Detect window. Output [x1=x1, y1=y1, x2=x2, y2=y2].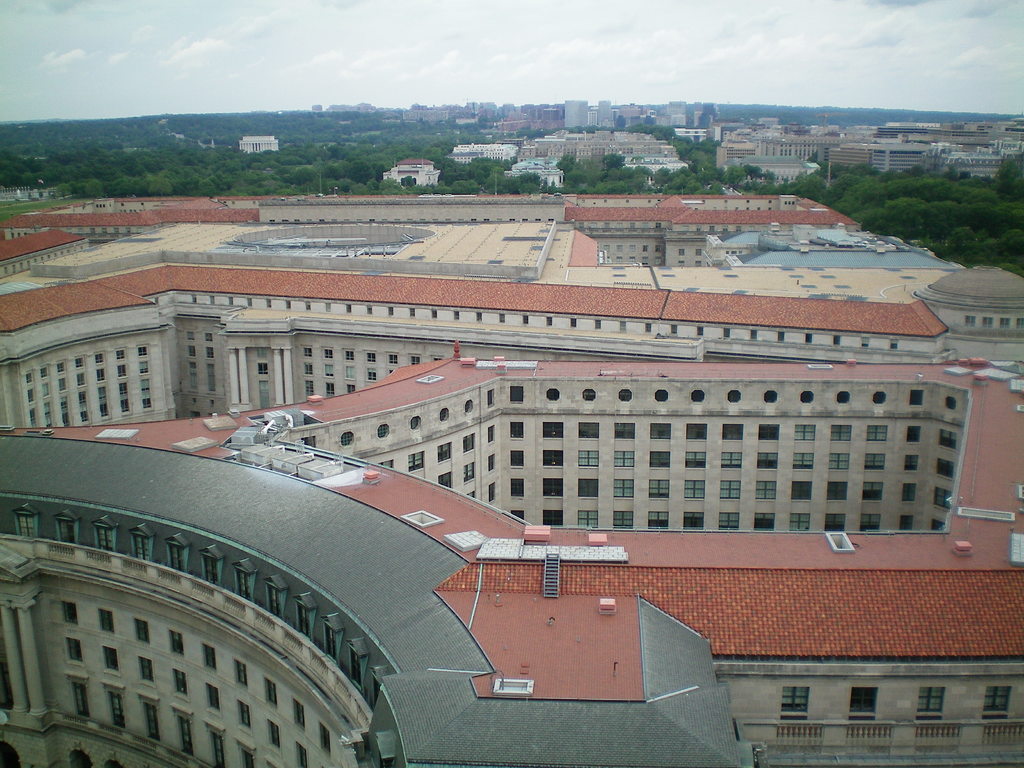
[x1=611, y1=449, x2=634, y2=467].
